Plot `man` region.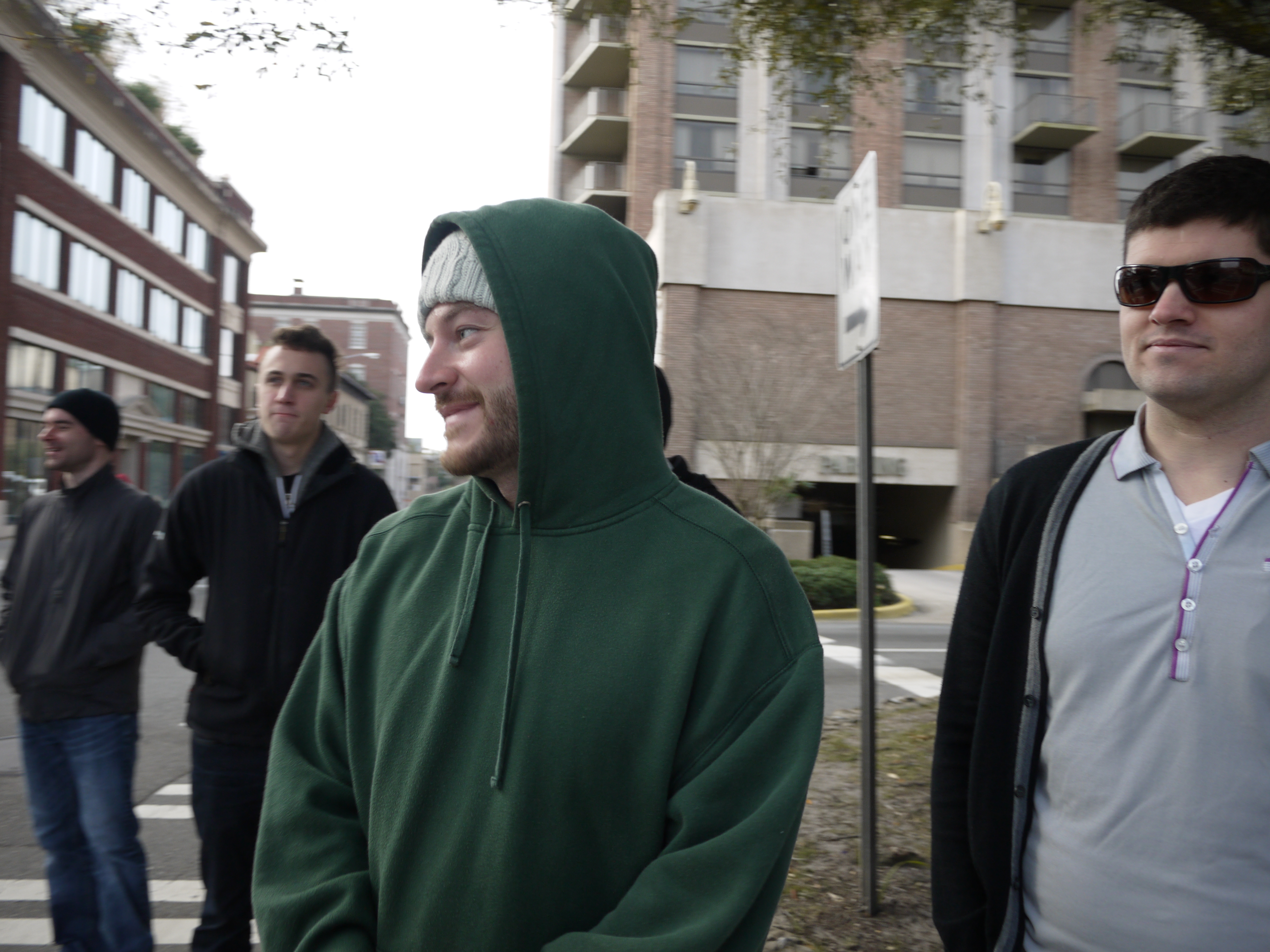
Plotted at (x1=46, y1=103, x2=126, y2=302).
